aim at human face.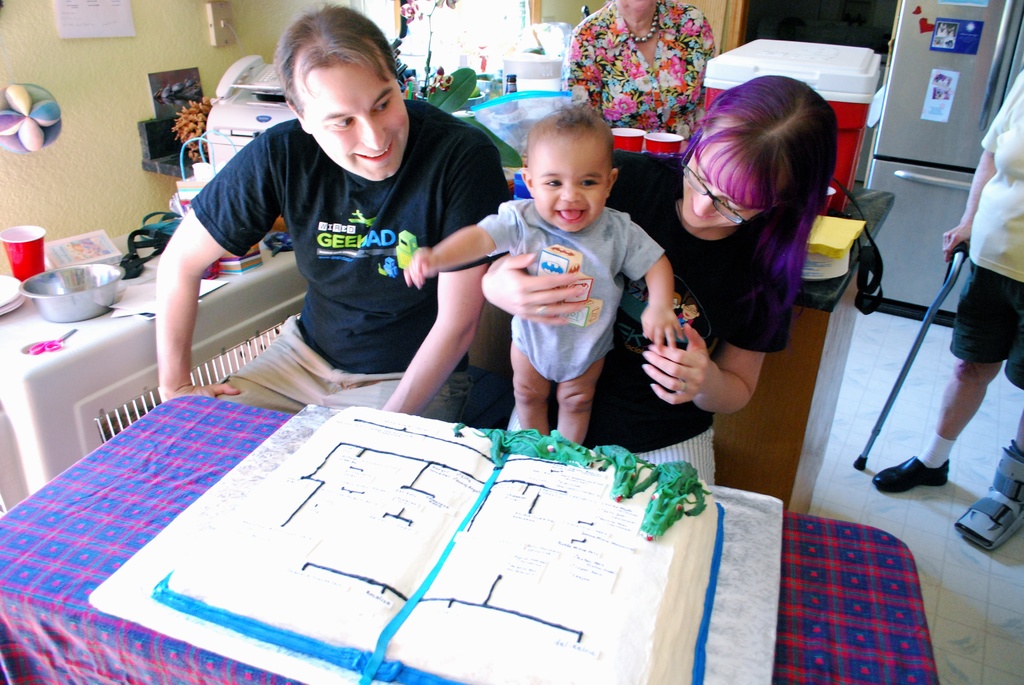
Aimed at Rect(304, 59, 410, 180).
